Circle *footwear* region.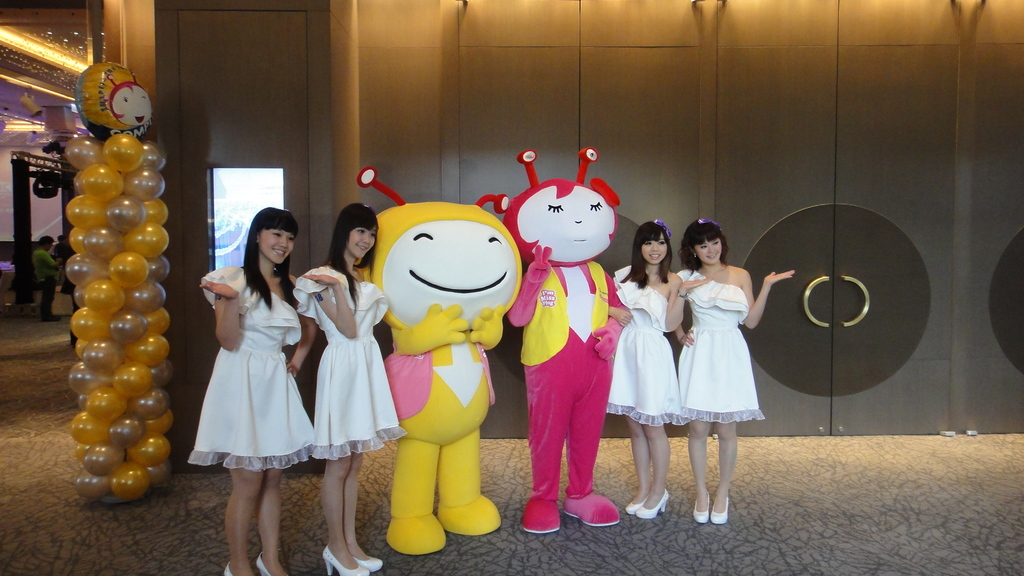
Region: (352, 553, 386, 574).
